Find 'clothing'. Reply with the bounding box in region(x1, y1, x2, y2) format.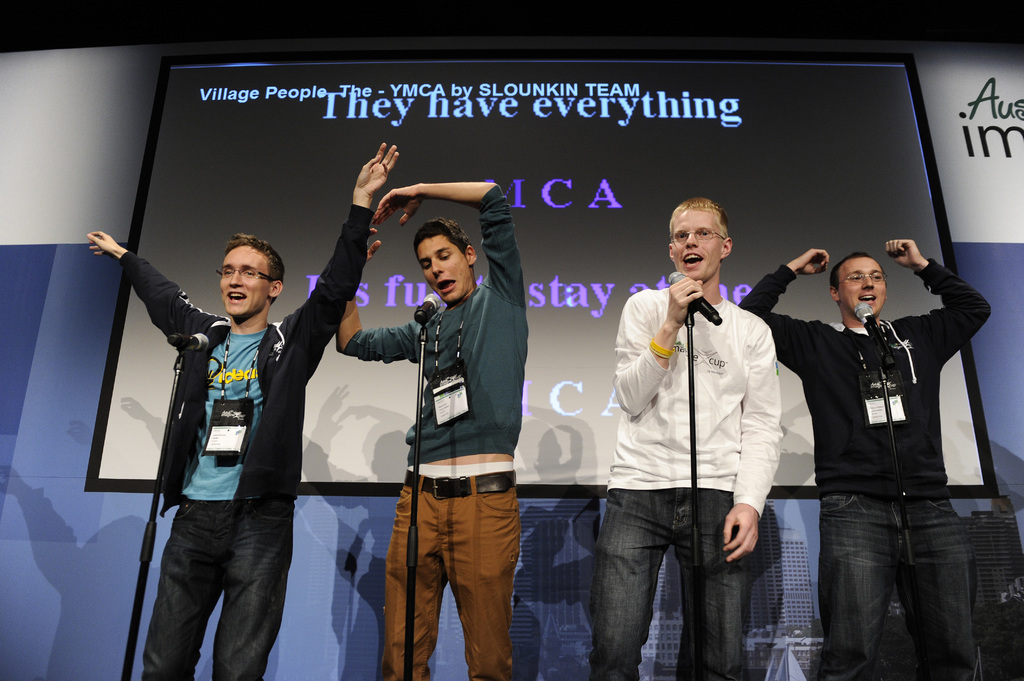
region(740, 263, 996, 680).
